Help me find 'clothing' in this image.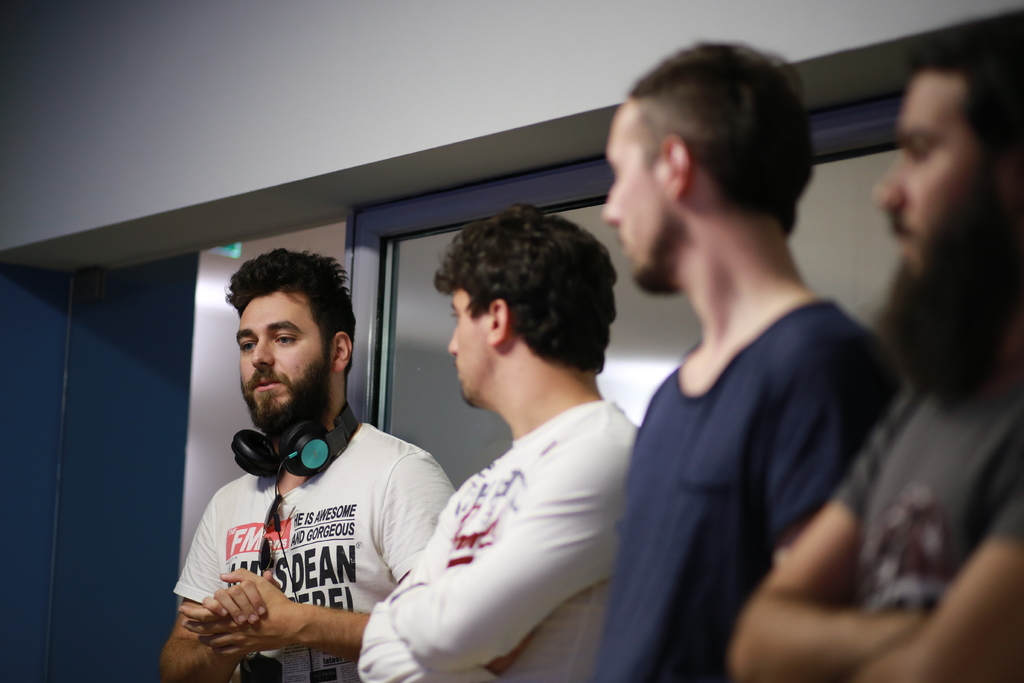
Found it: <bbox>173, 421, 465, 682</bbox>.
